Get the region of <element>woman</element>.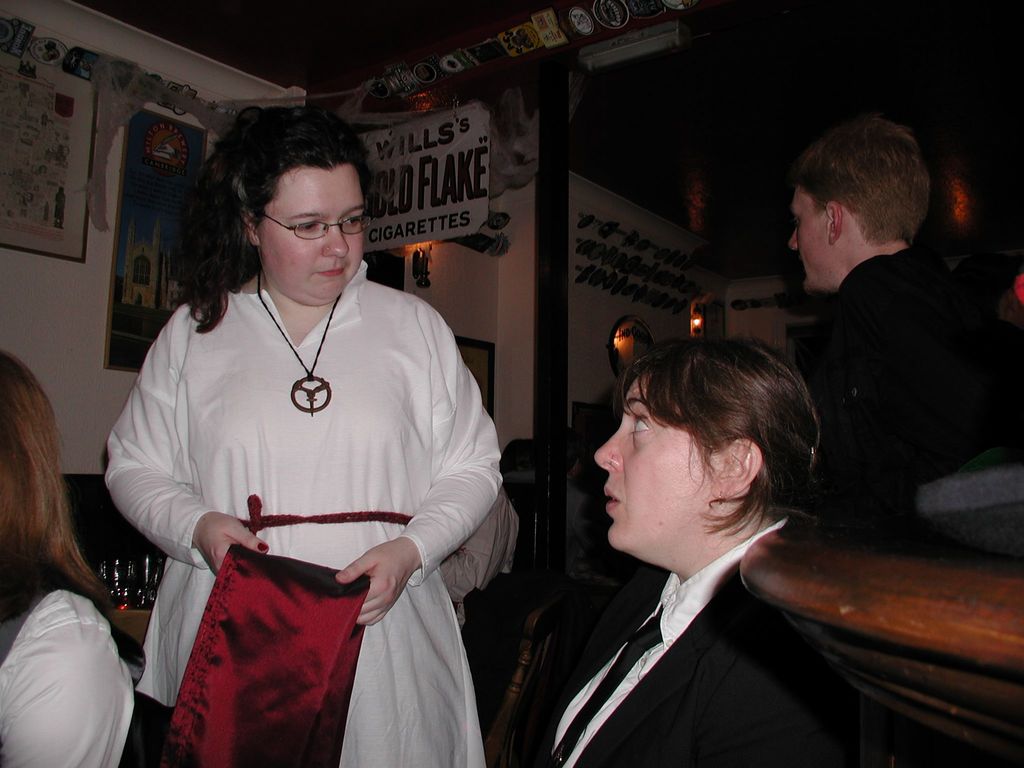
left=510, top=337, right=862, bottom=767.
